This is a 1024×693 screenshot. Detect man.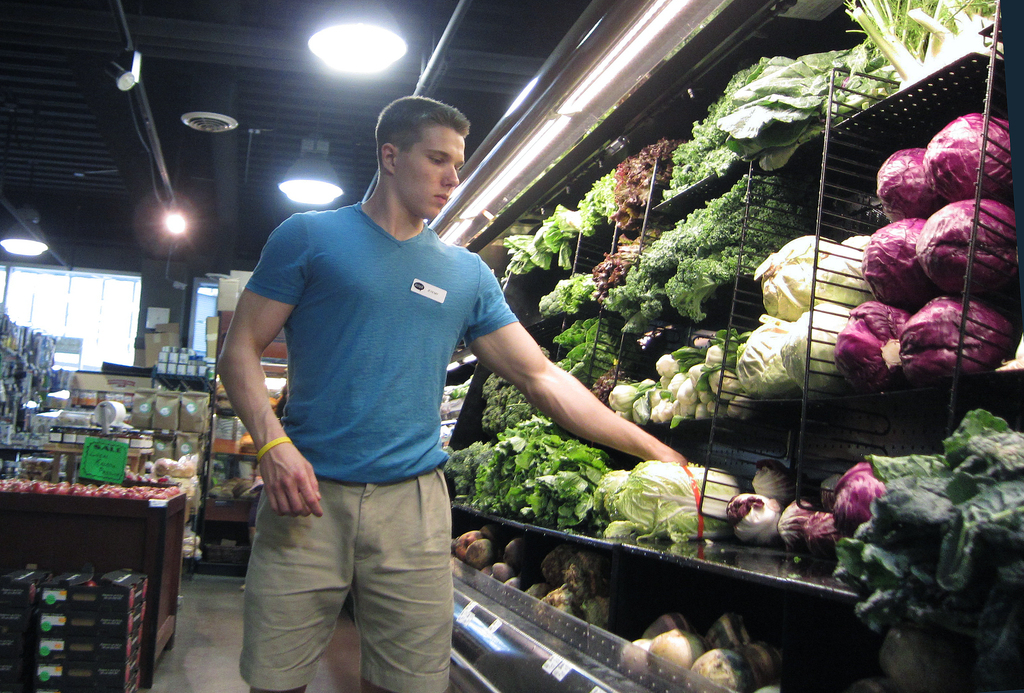
225/100/607/665.
